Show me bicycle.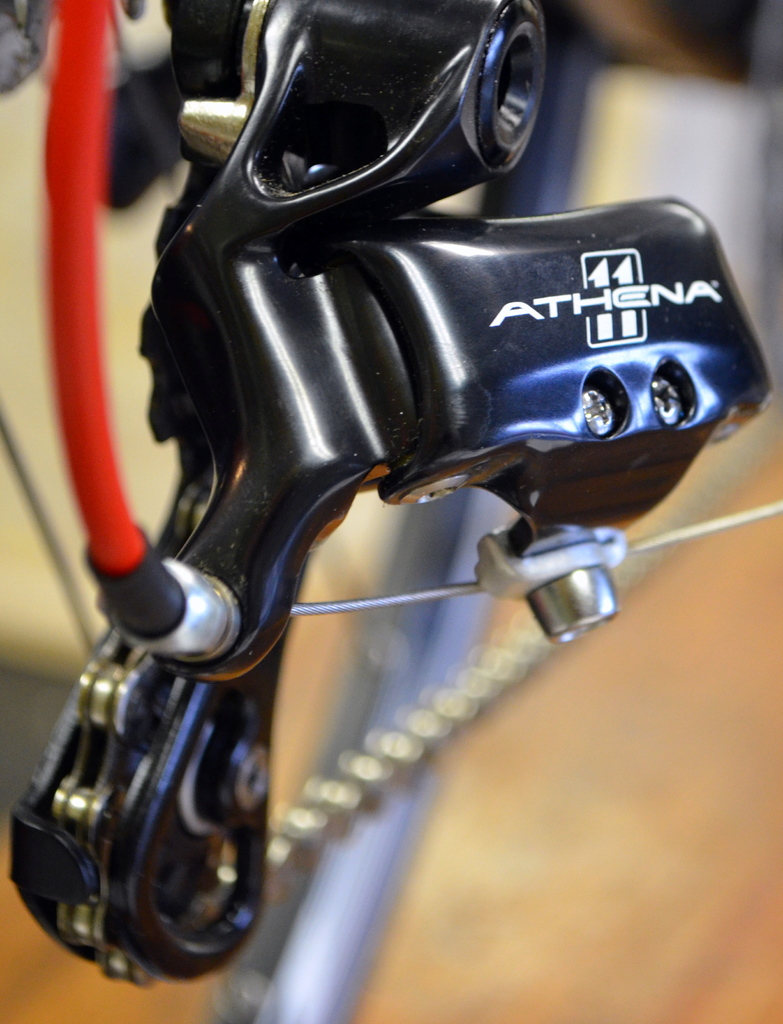
bicycle is here: detection(0, 0, 770, 1023).
